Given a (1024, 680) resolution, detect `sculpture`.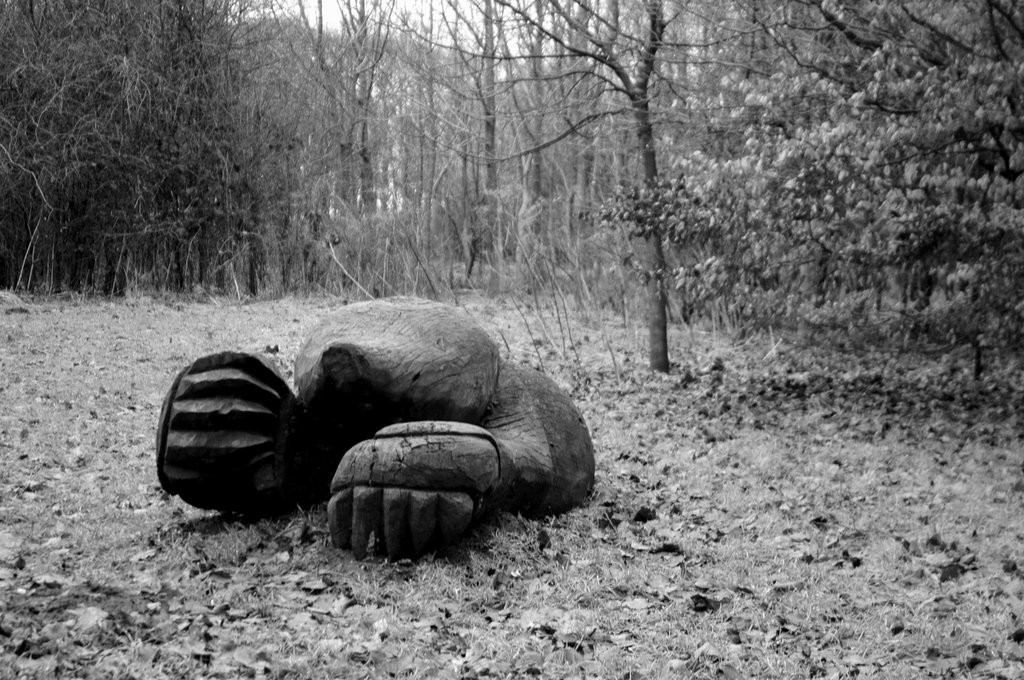
[196, 289, 593, 553].
